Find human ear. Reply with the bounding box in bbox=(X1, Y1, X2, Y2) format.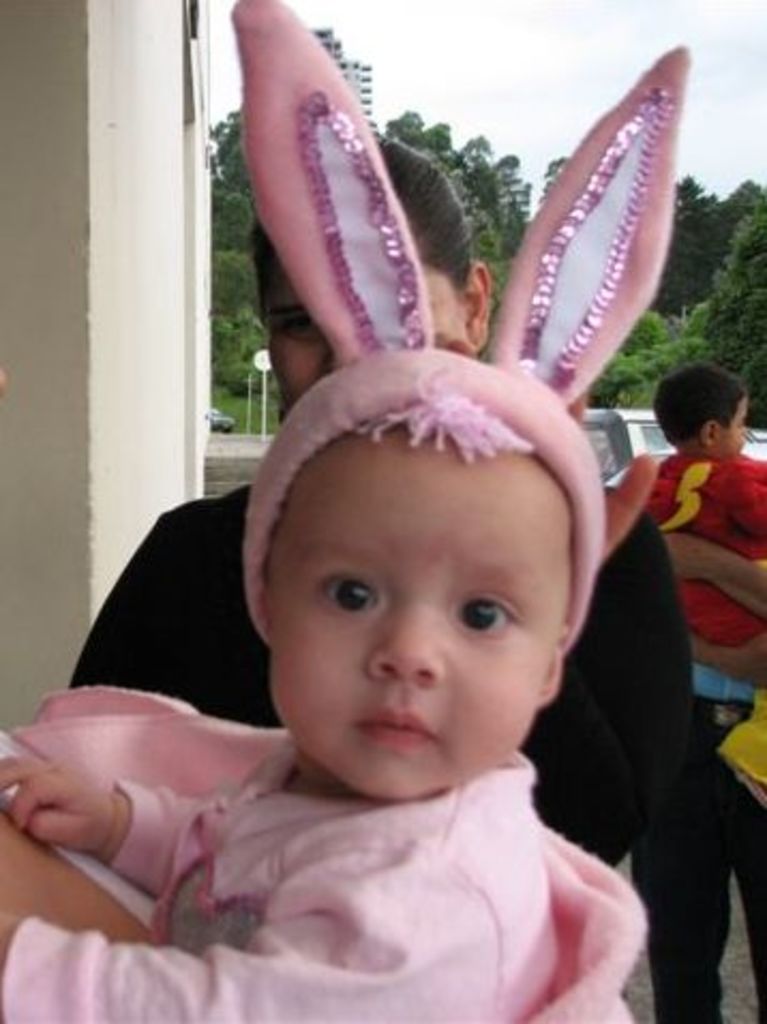
bbox=(465, 257, 497, 349).
